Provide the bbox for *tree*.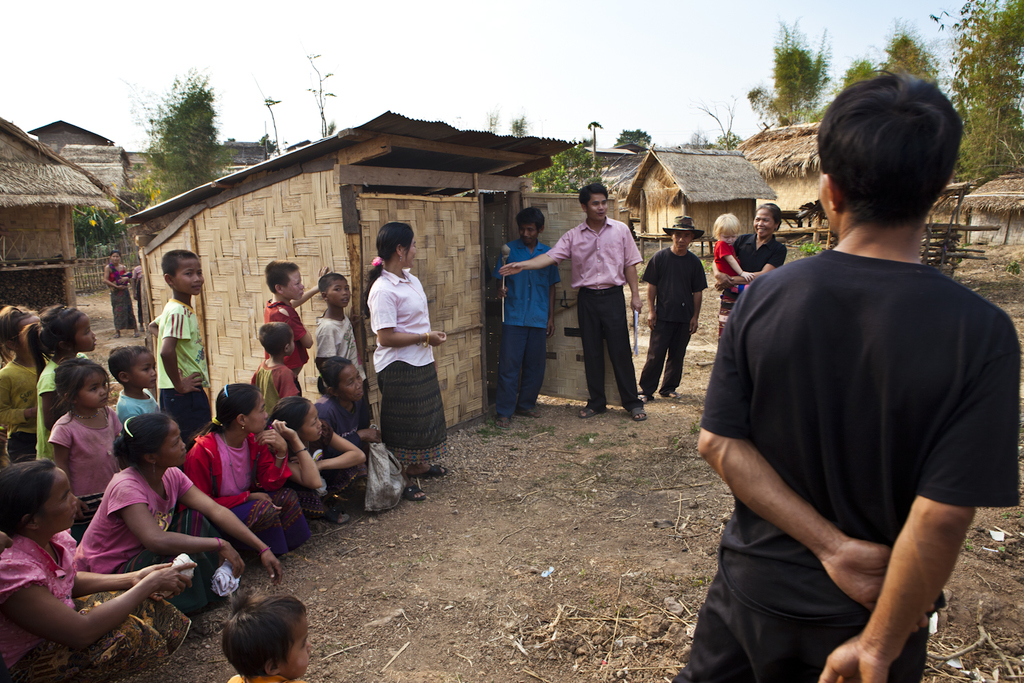
[x1=926, y1=0, x2=1023, y2=186].
